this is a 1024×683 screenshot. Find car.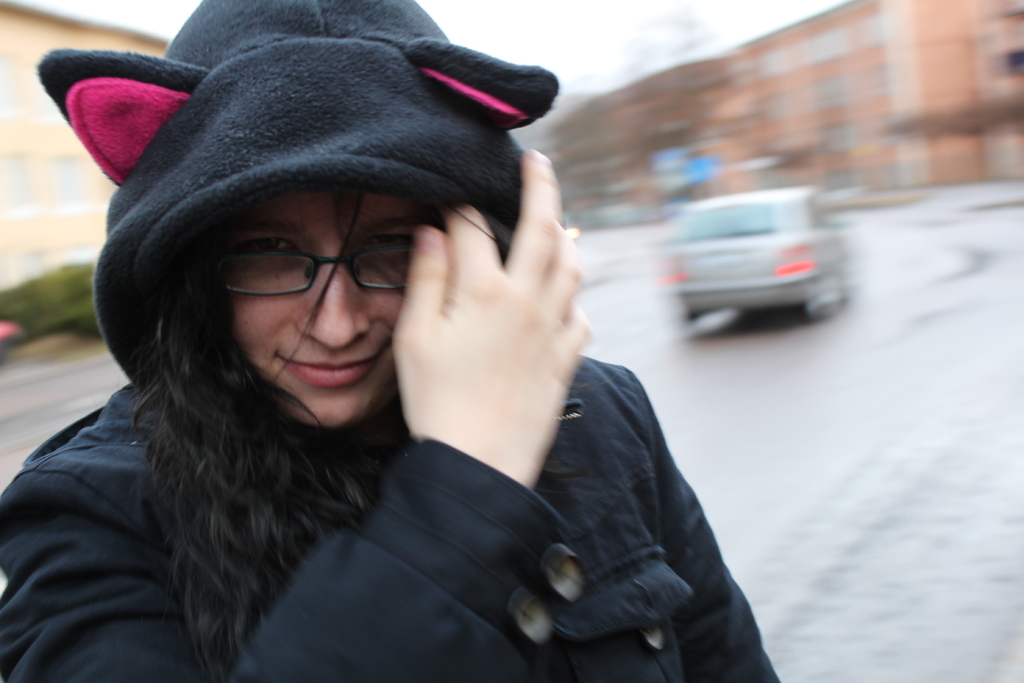
Bounding box: pyautogui.locateOnScreen(629, 179, 855, 340).
